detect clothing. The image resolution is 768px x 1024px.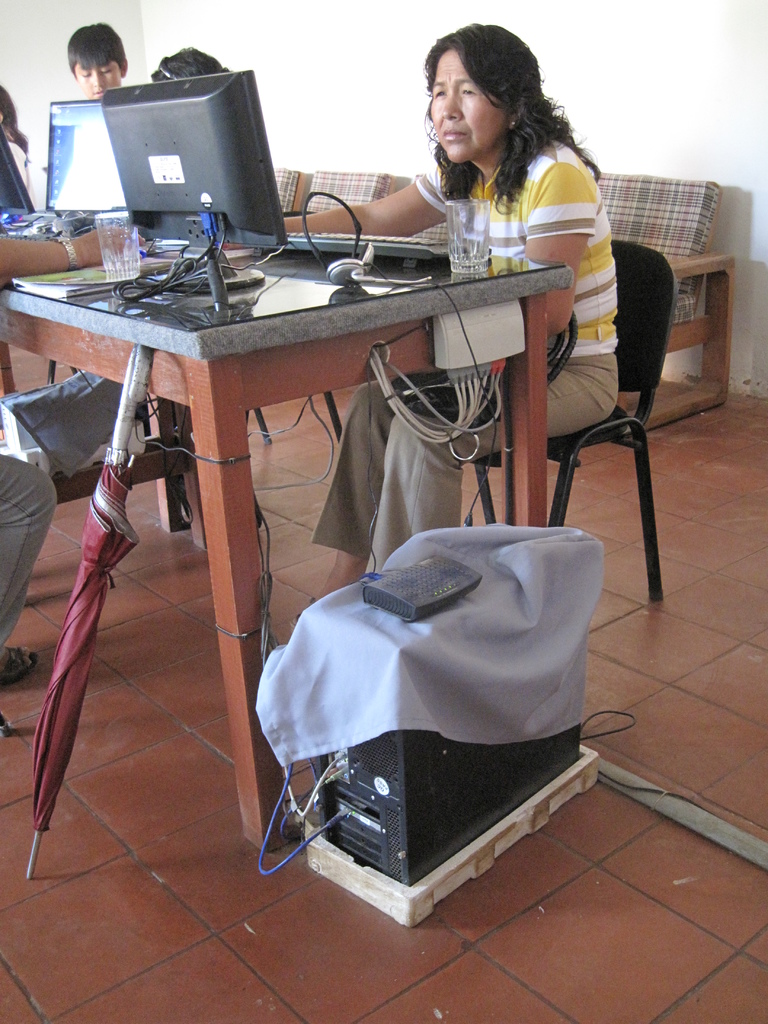
pyautogui.locateOnScreen(311, 140, 621, 574).
